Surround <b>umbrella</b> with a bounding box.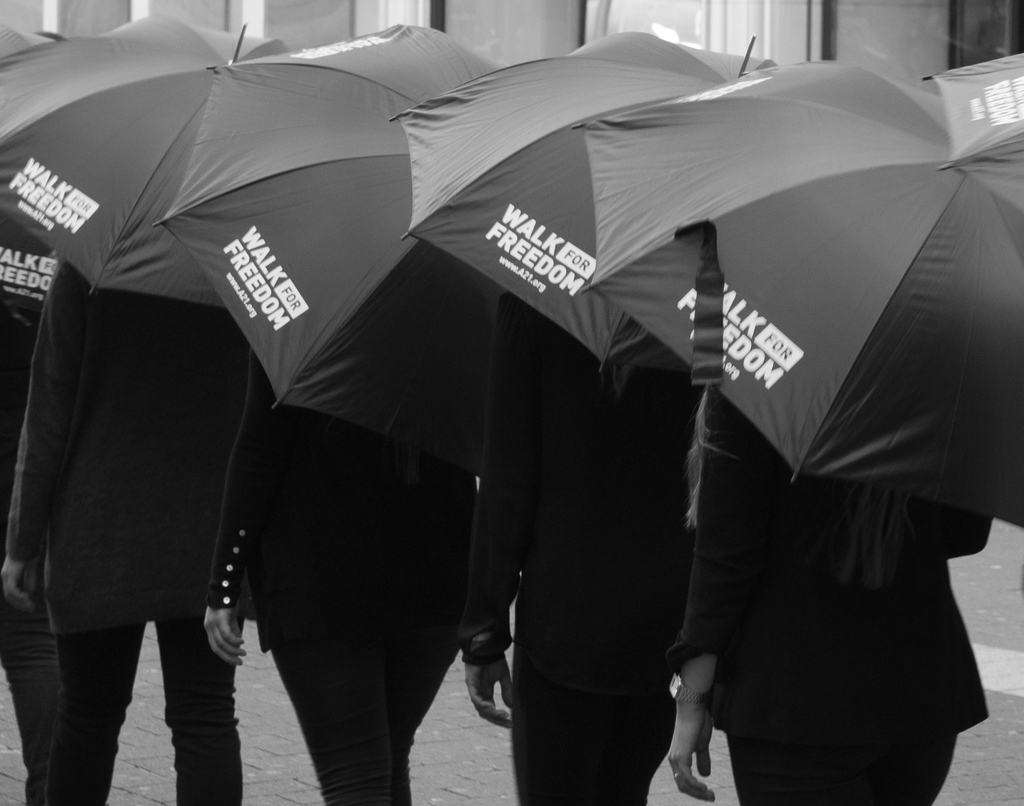
[left=0, top=12, right=293, bottom=299].
